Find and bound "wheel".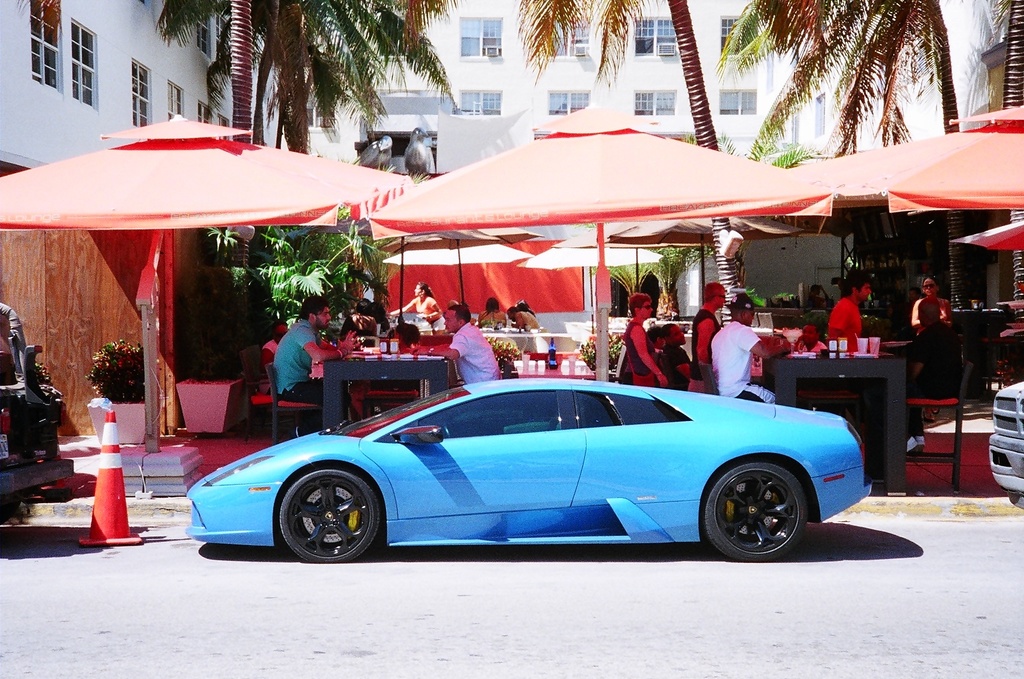
Bound: (277,473,377,564).
